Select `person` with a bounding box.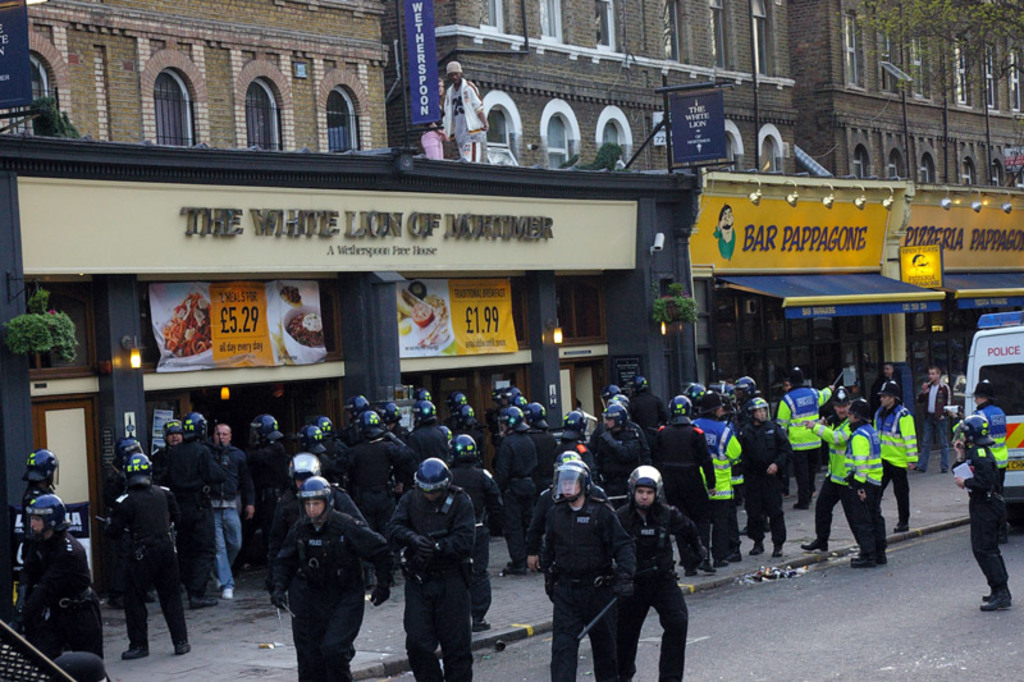
(910,360,951,476).
